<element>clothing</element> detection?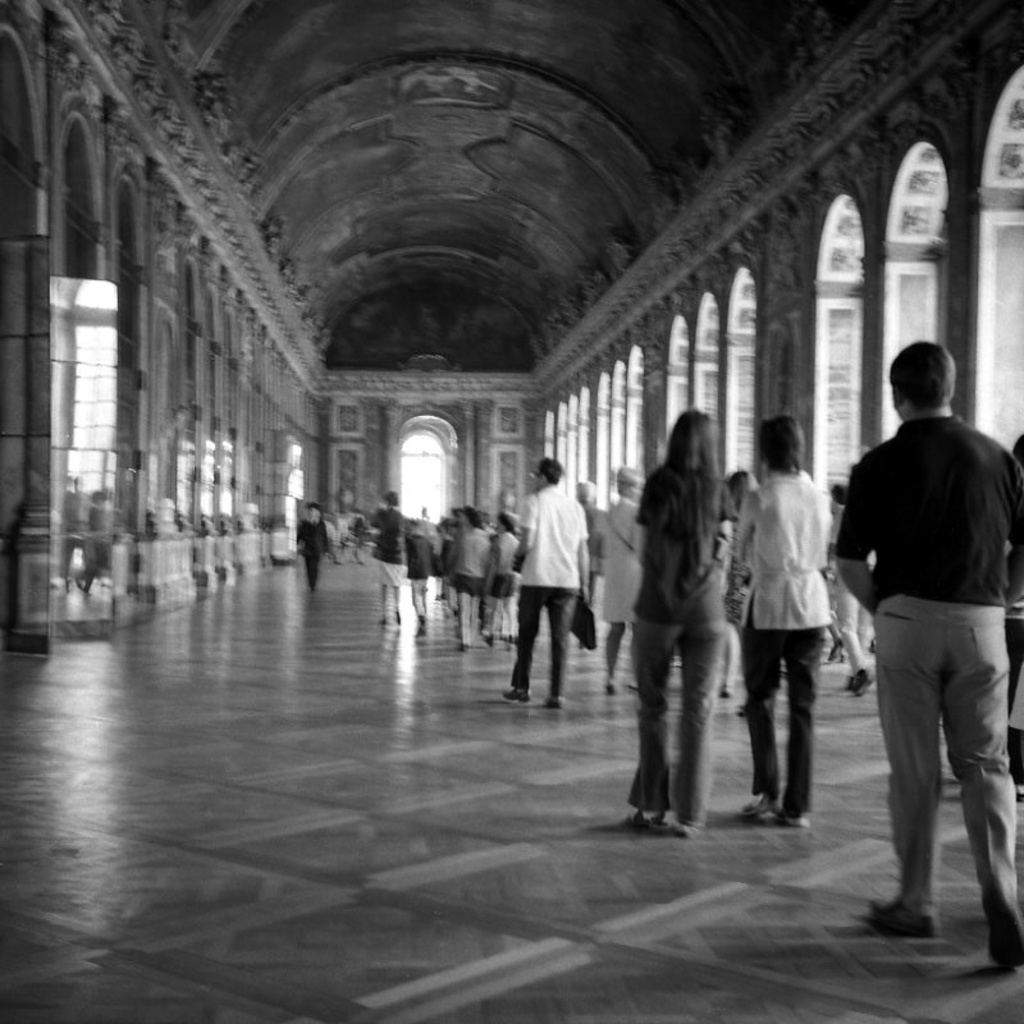
detection(645, 467, 726, 607)
